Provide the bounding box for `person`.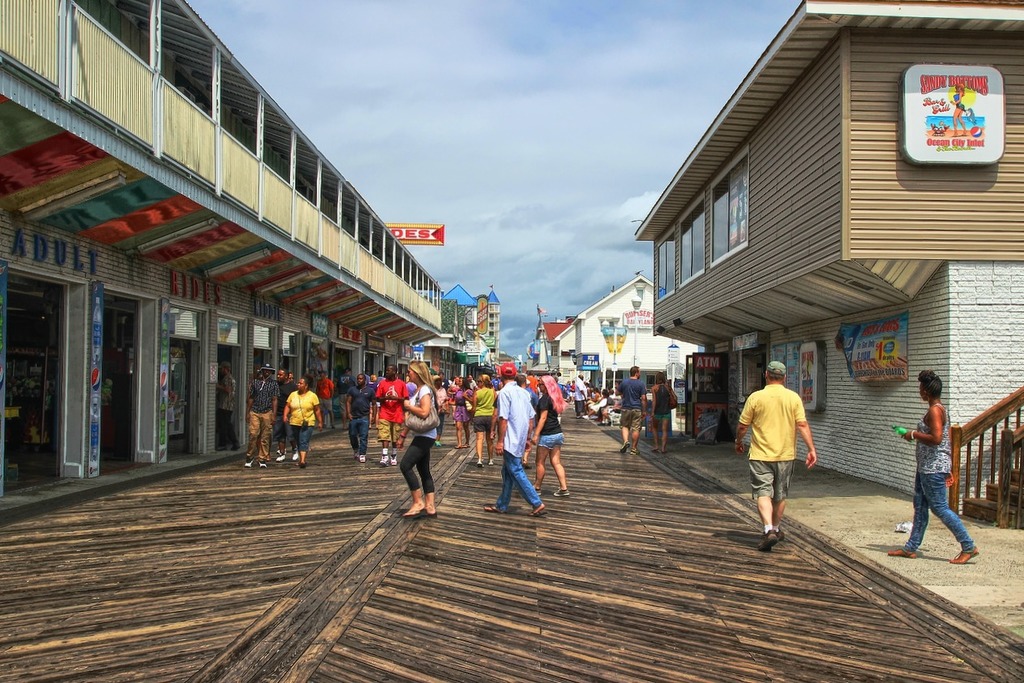
bbox=(888, 367, 976, 566).
